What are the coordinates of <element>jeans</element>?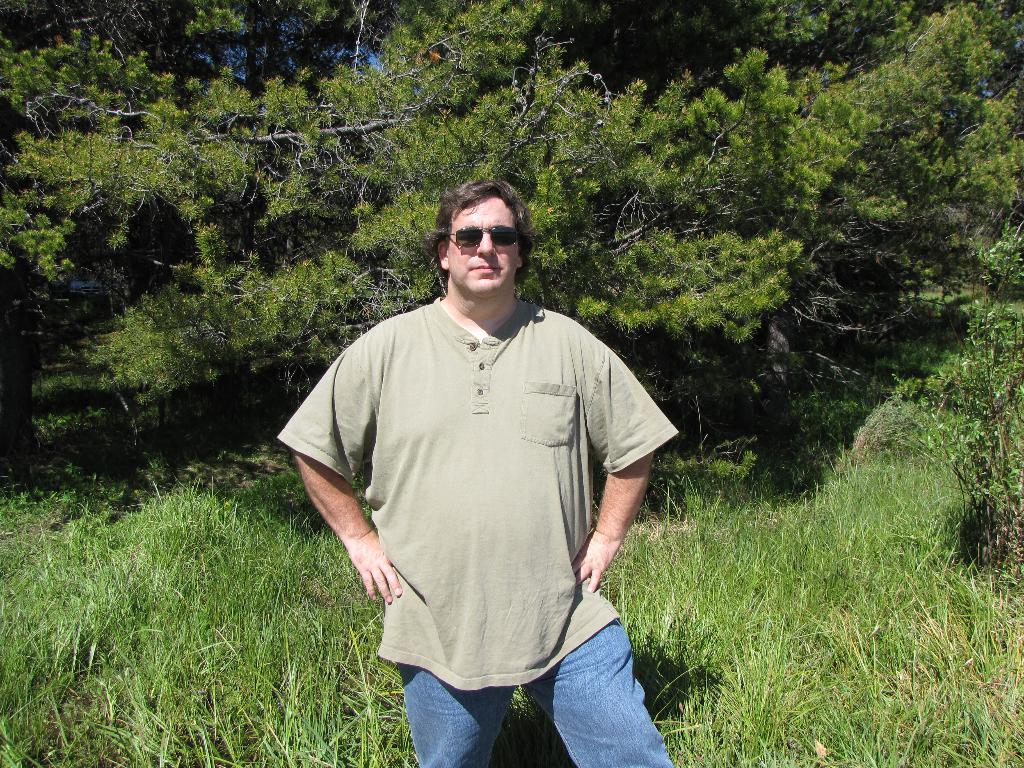
box(431, 626, 667, 755).
